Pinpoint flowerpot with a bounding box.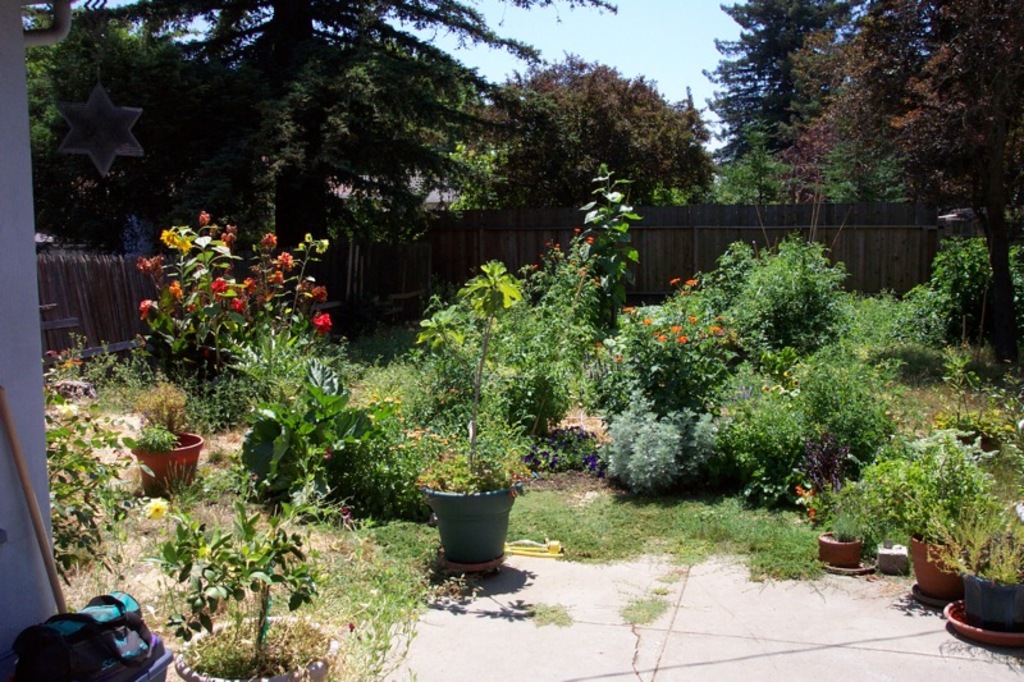
bbox=[955, 573, 1023, 632].
